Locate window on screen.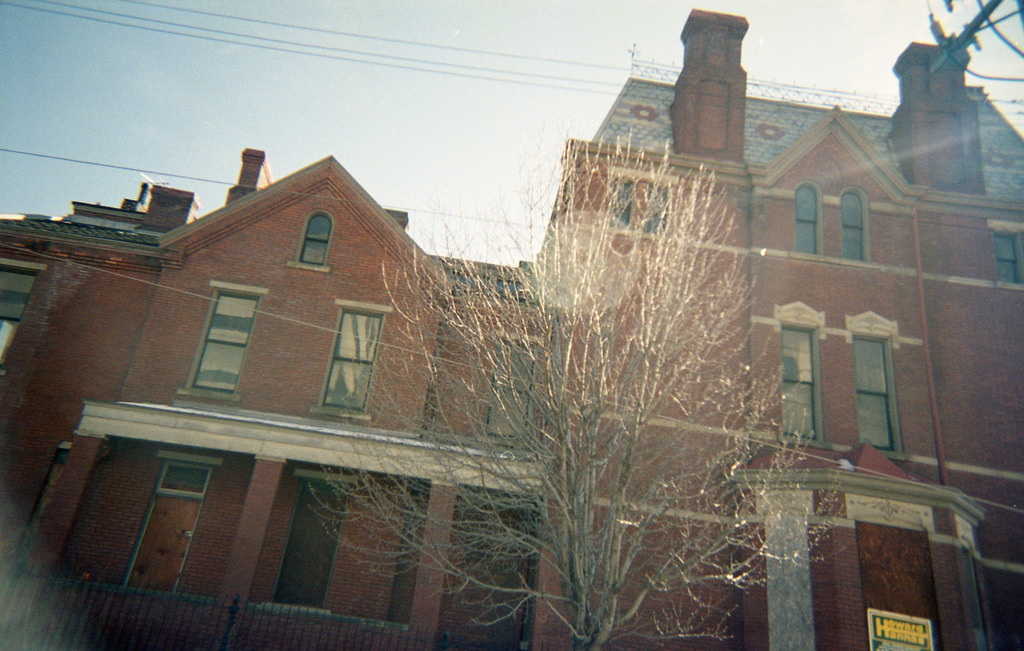
On screen at 298:209:328:264.
